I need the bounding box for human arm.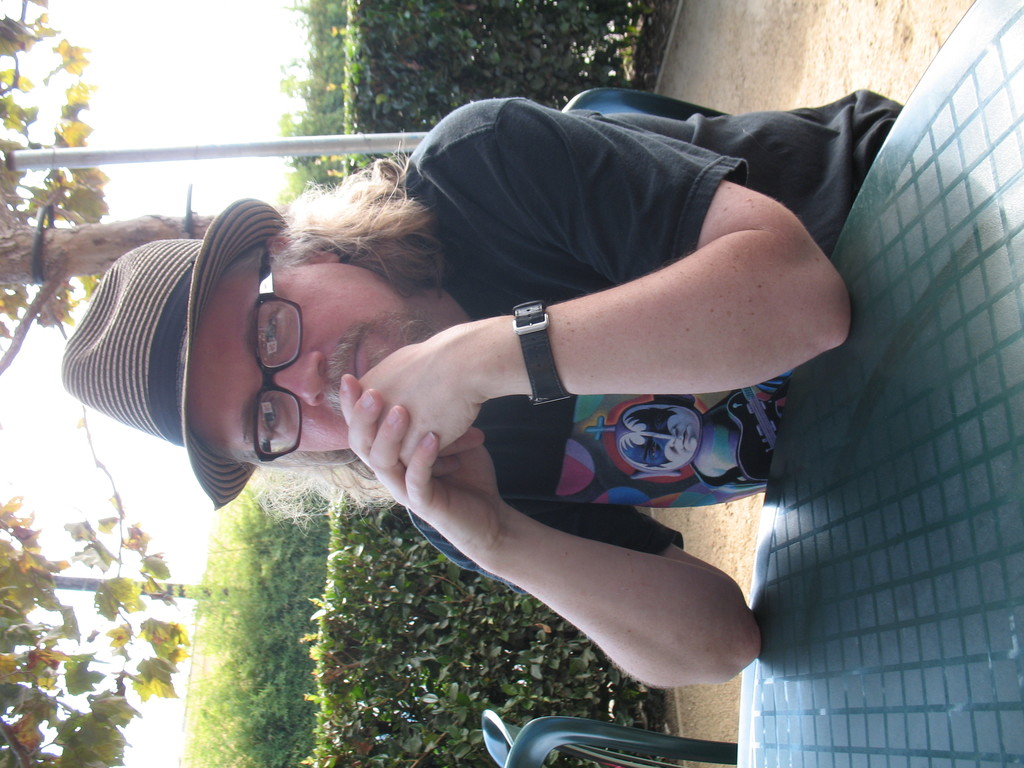
Here it is: Rect(400, 164, 873, 449).
